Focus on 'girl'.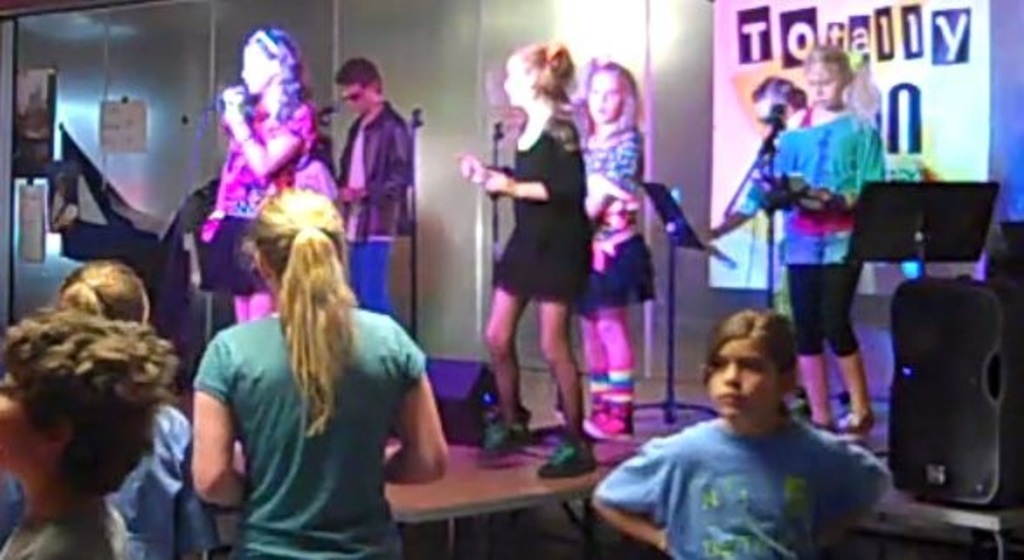
Focused at (589,304,892,558).
